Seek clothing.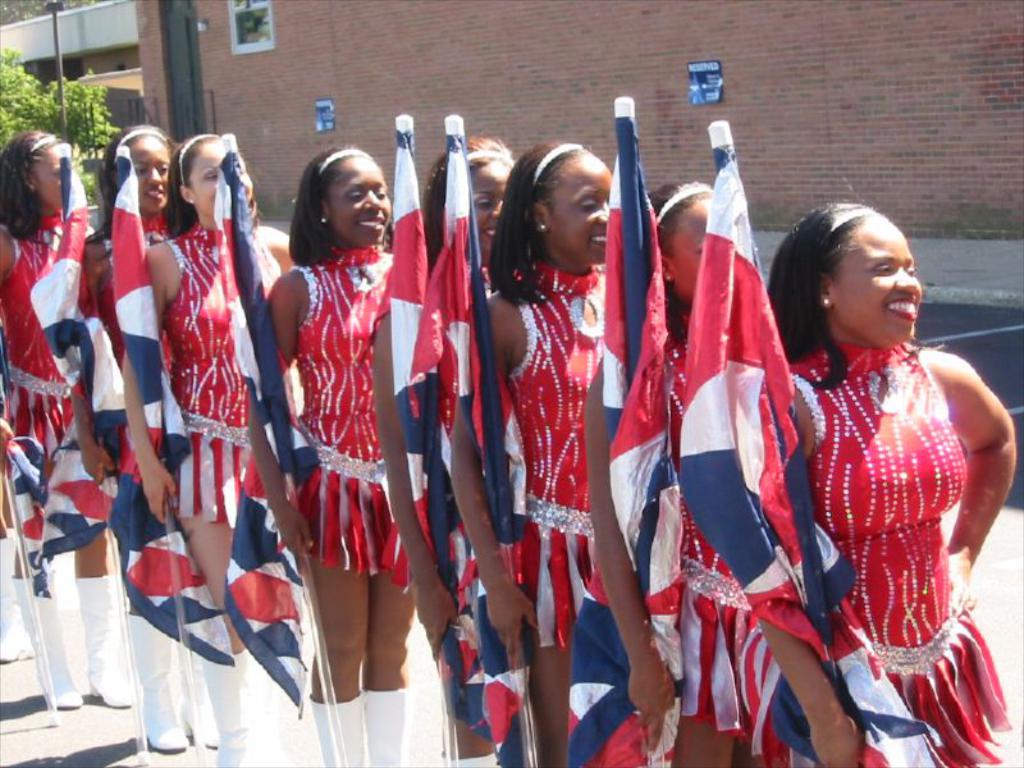
(268,207,404,621).
